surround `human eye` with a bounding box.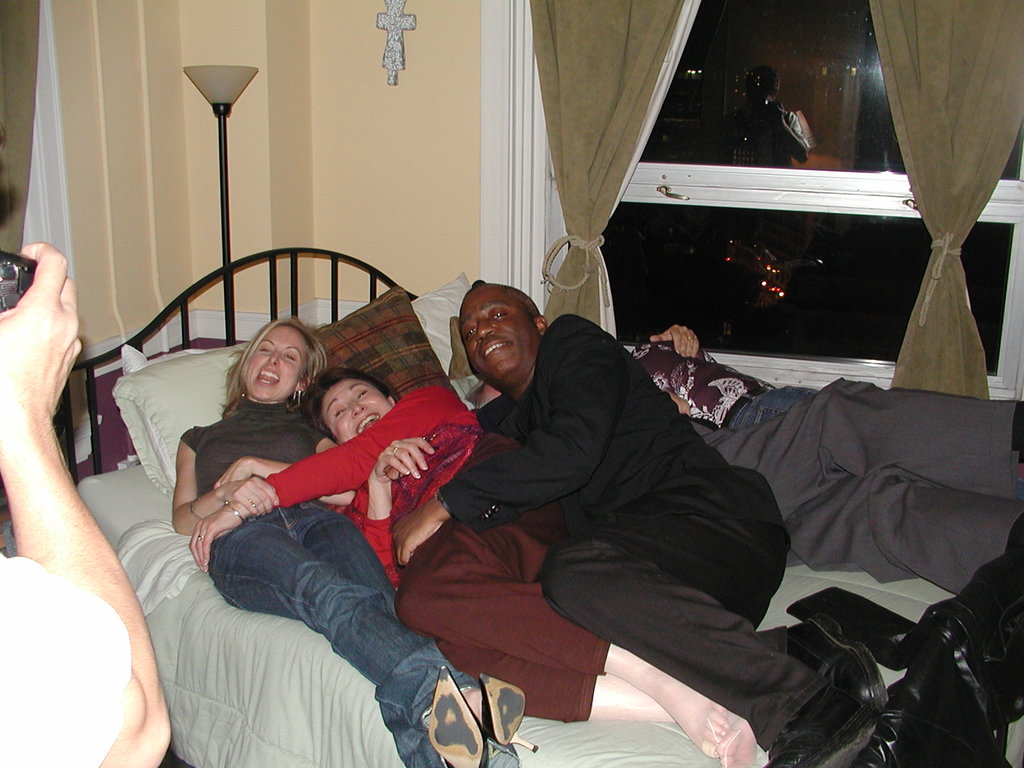
locate(334, 404, 348, 419).
